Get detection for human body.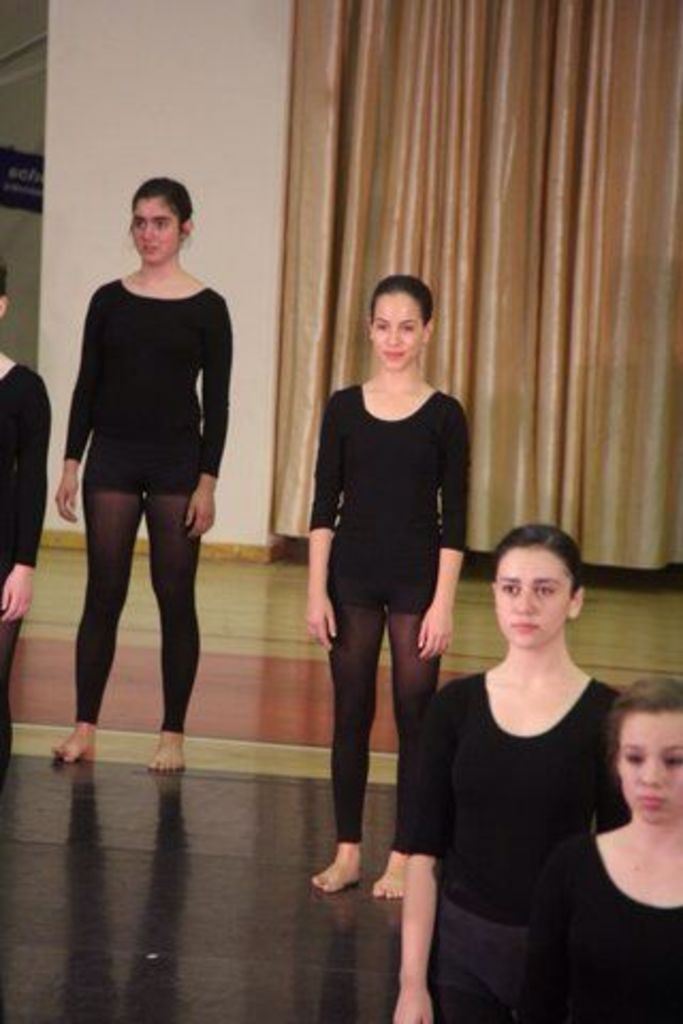
Detection: Rect(536, 672, 681, 1022).
